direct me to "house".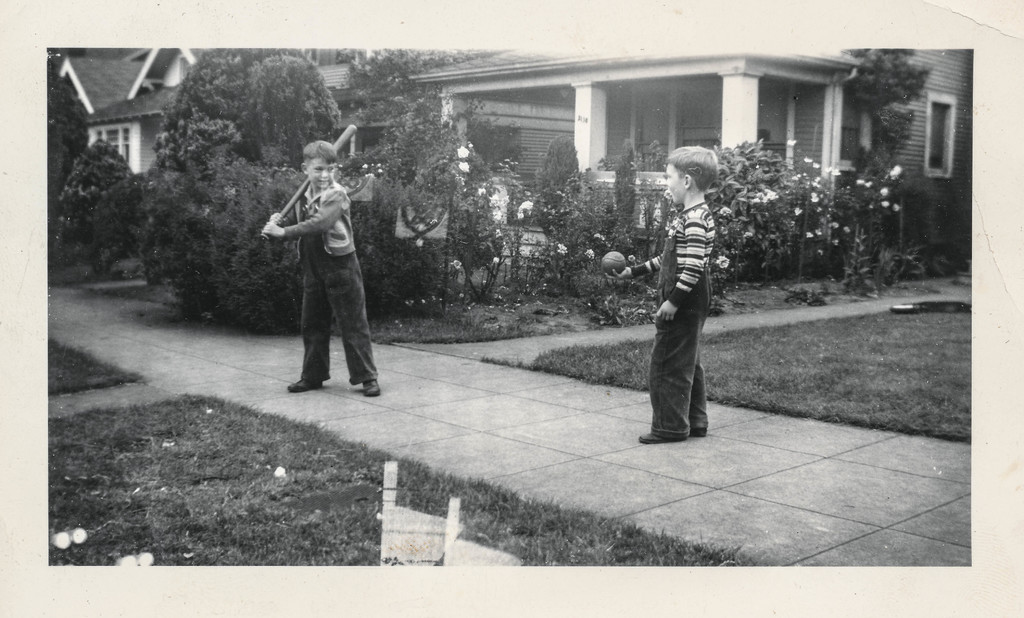
Direction: crop(405, 41, 984, 285).
